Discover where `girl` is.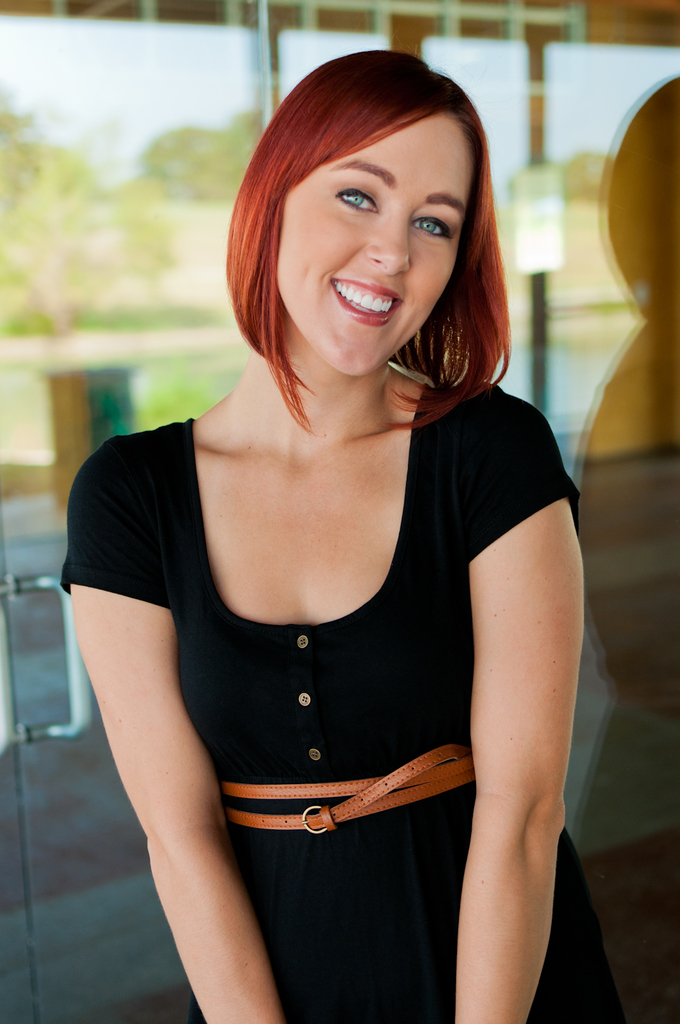
Discovered at crop(58, 52, 625, 1023).
